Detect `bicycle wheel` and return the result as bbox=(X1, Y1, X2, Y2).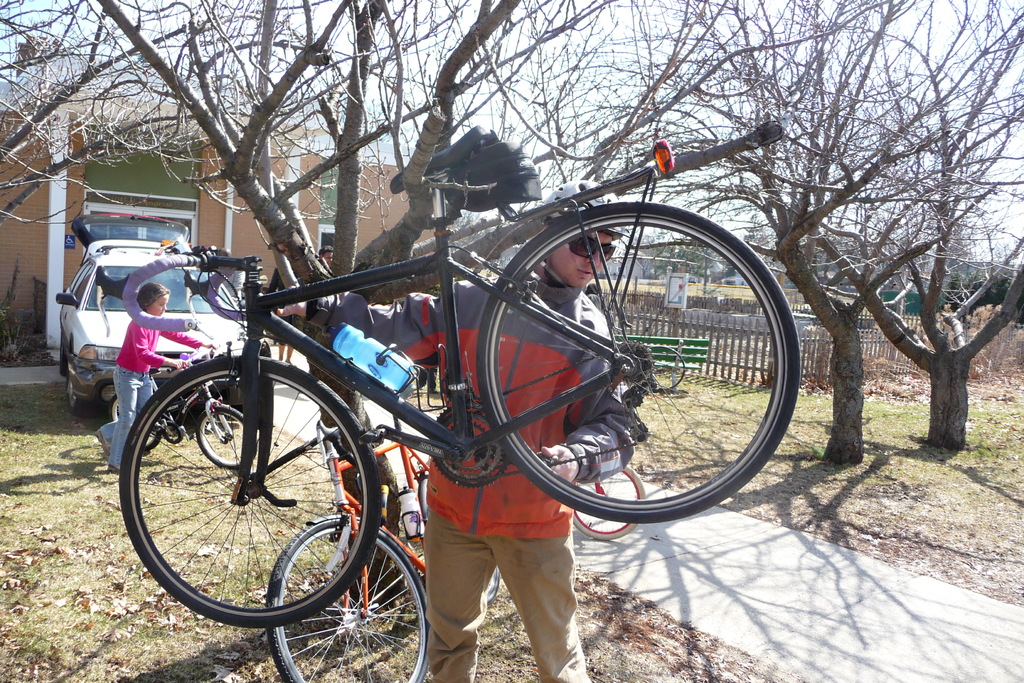
bbox=(191, 406, 264, 472).
